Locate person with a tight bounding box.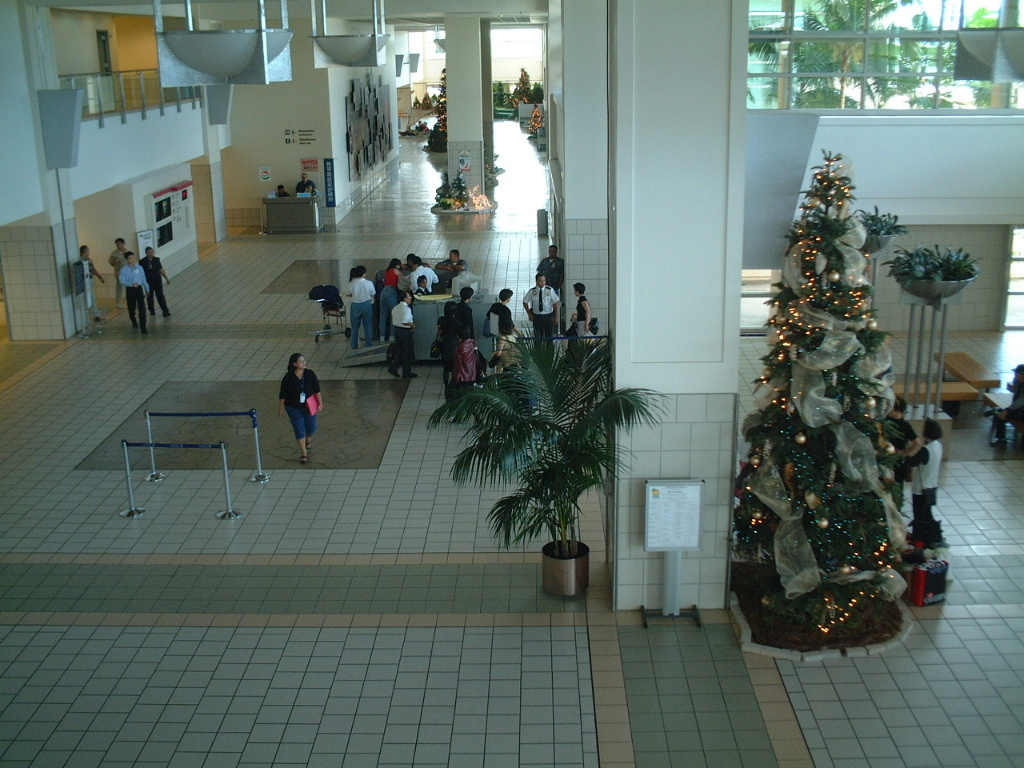
l=535, t=243, r=576, b=282.
